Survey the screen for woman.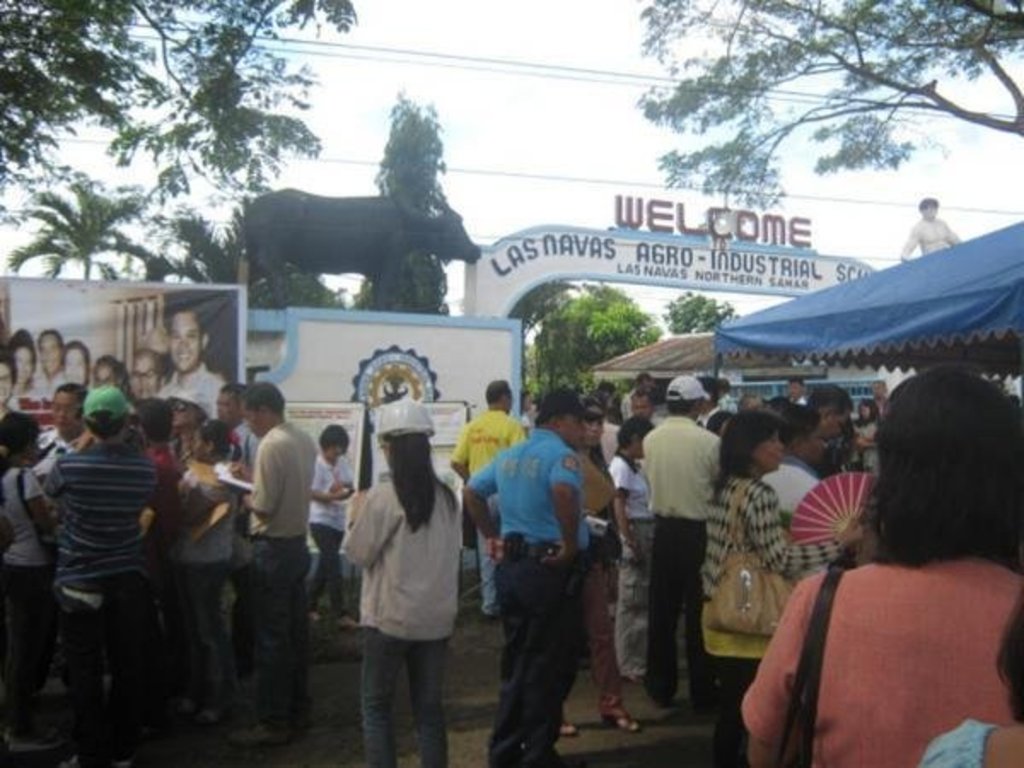
Survey found: detection(705, 408, 845, 766).
